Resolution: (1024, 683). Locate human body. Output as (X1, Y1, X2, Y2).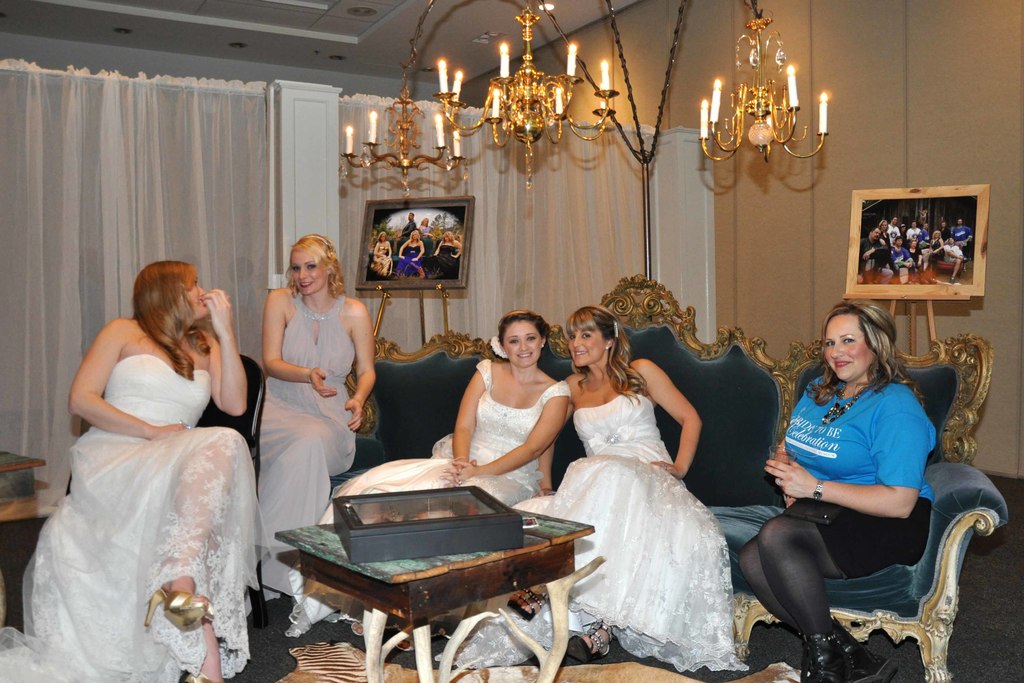
(398, 229, 428, 276).
